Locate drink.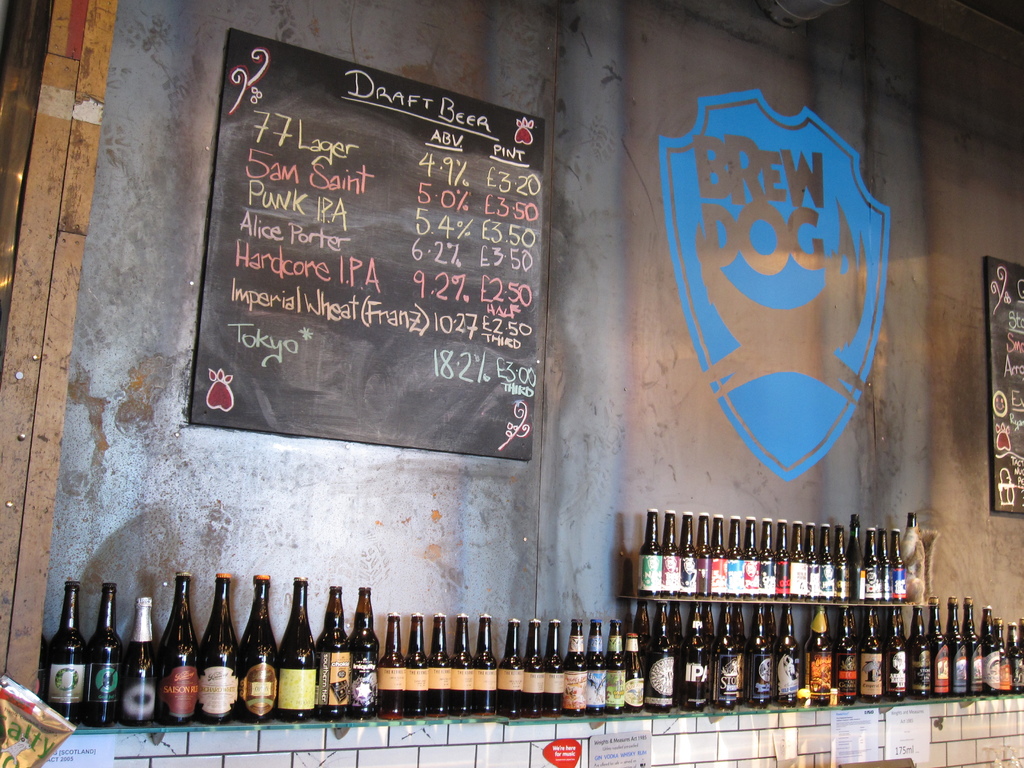
Bounding box: 429, 604, 451, 723.
